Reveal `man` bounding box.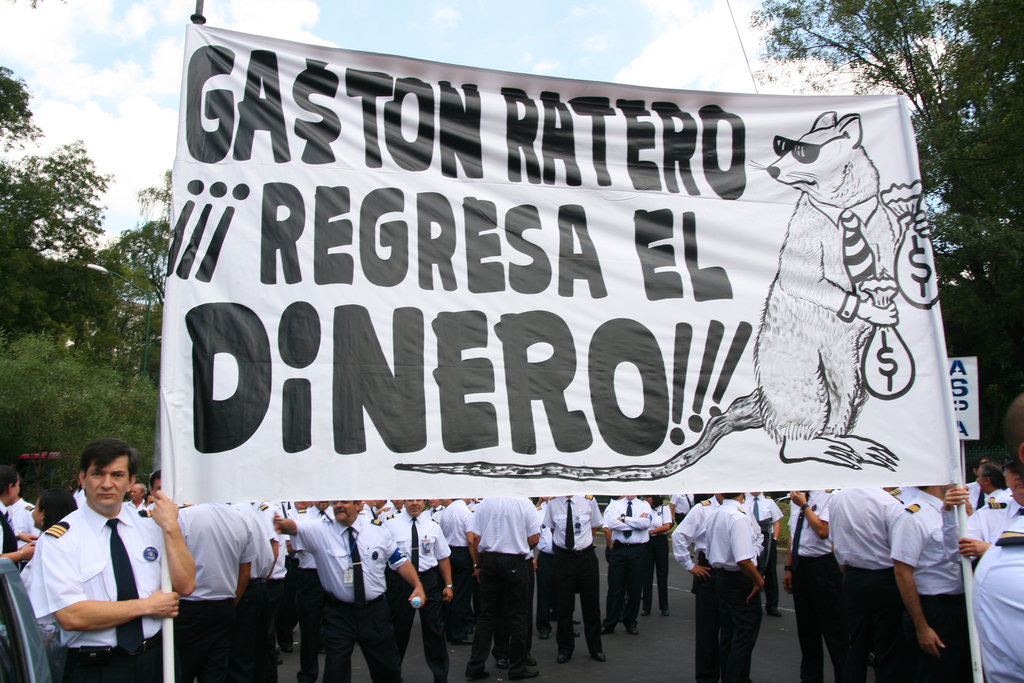
Revealed: (266, 490, 433, 682).
